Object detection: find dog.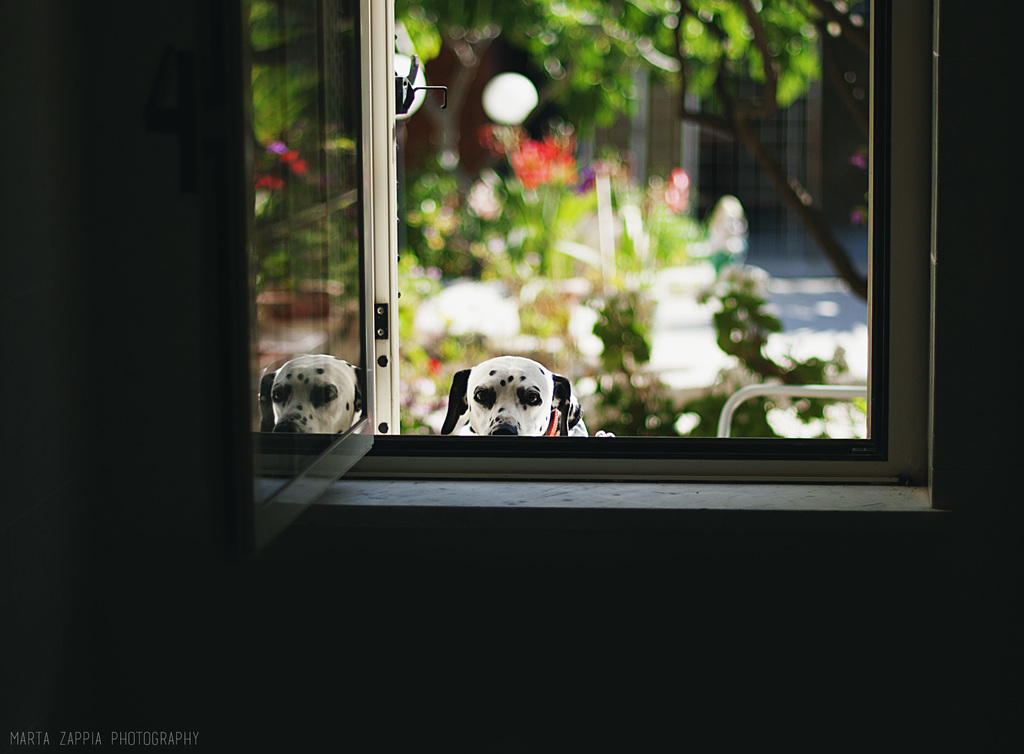
bbox(439, 354, 588, 438).
